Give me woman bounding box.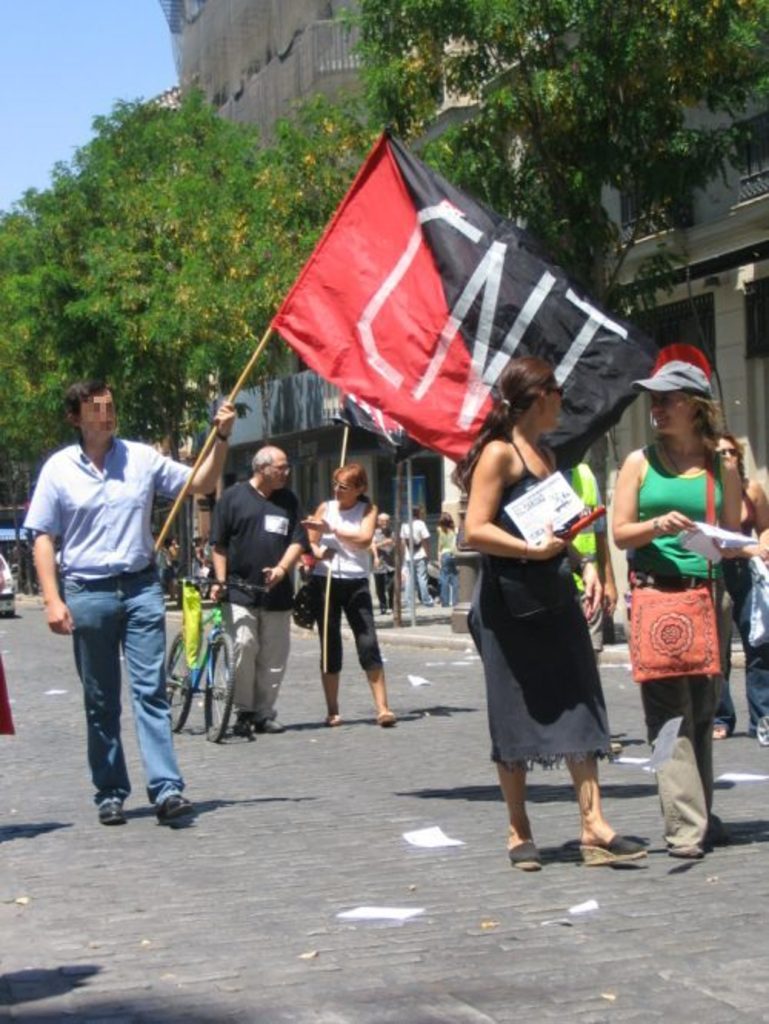
460 361 638 873.
